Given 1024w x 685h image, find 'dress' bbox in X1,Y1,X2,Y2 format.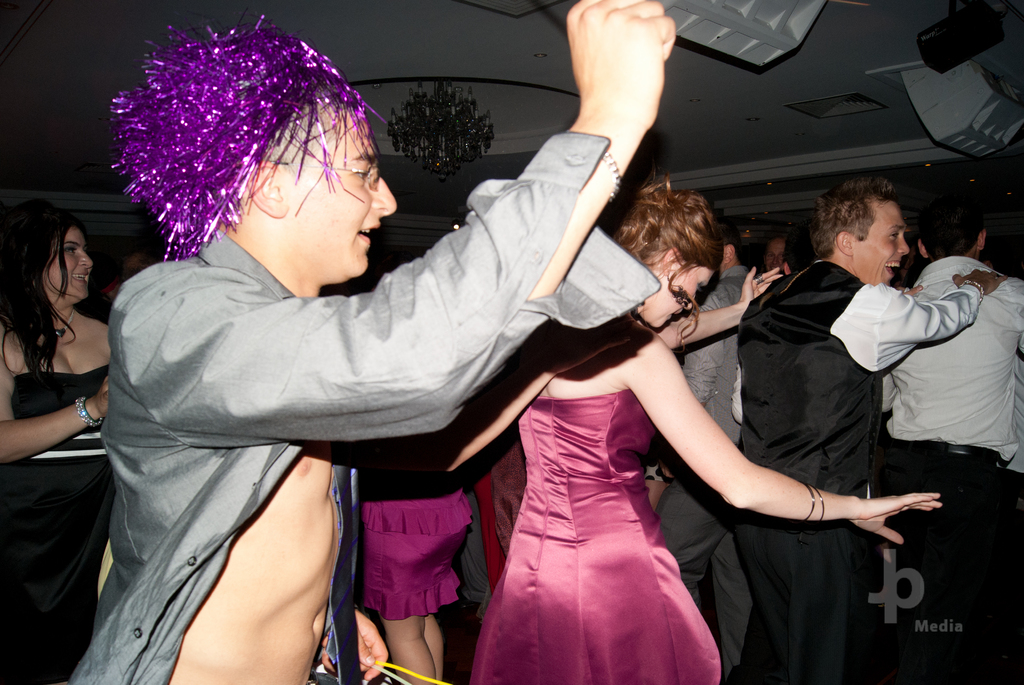
0,368,115,681.
